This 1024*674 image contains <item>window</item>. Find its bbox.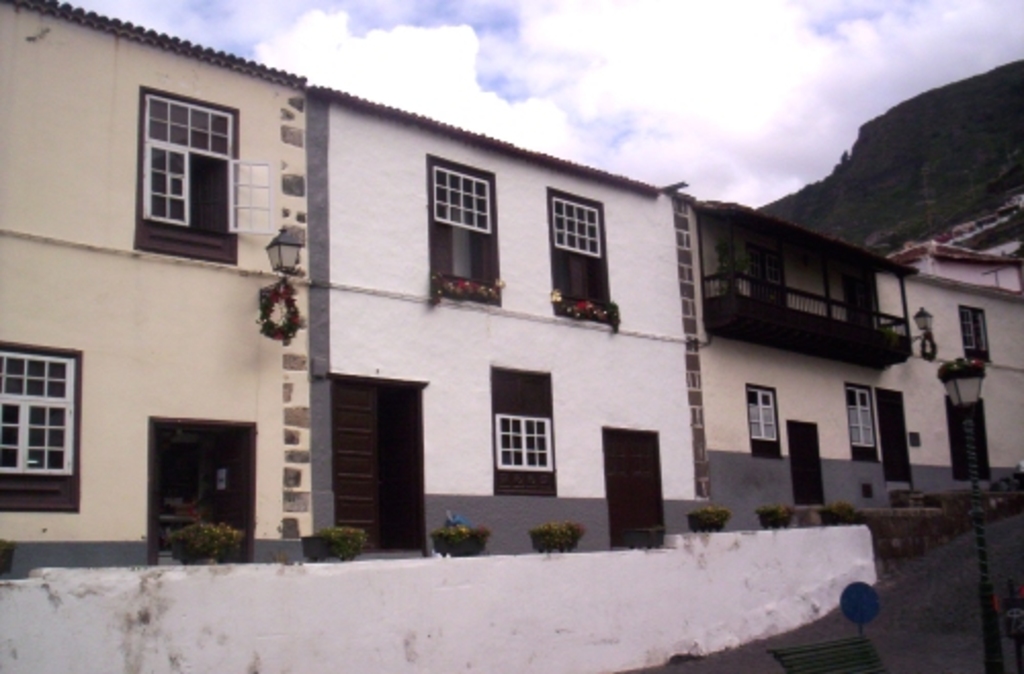
<bbox>489, 367, 553, 494</bbox>.
